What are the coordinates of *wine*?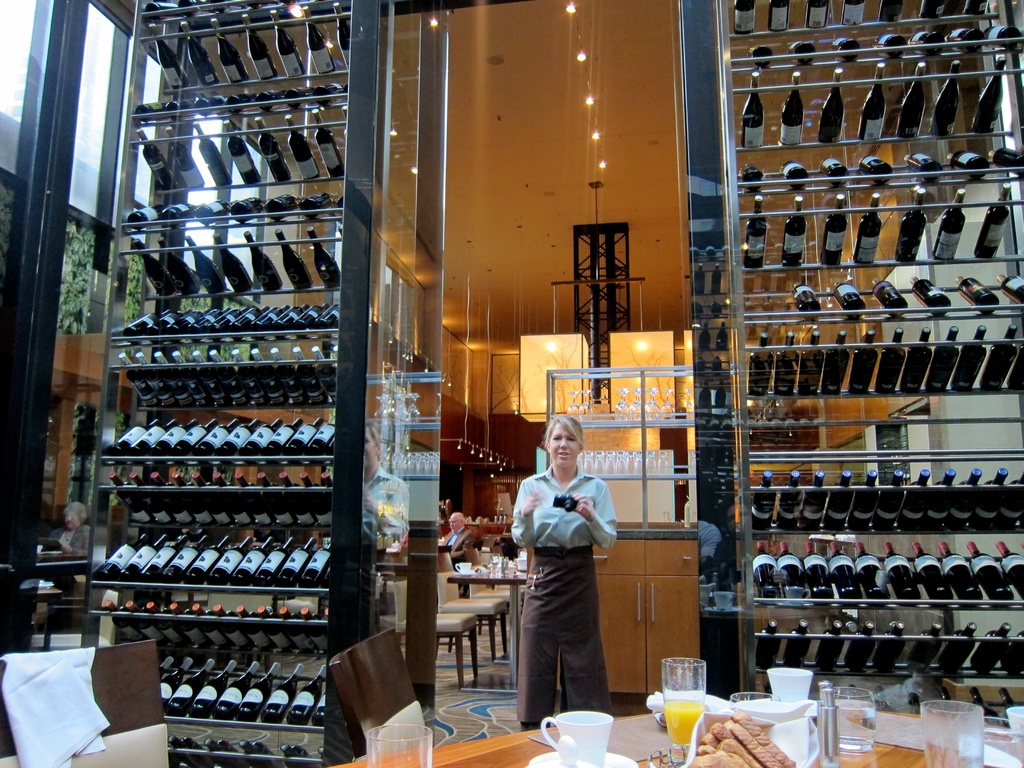
(x1=835, y1=281, x2=867, y2=318).
